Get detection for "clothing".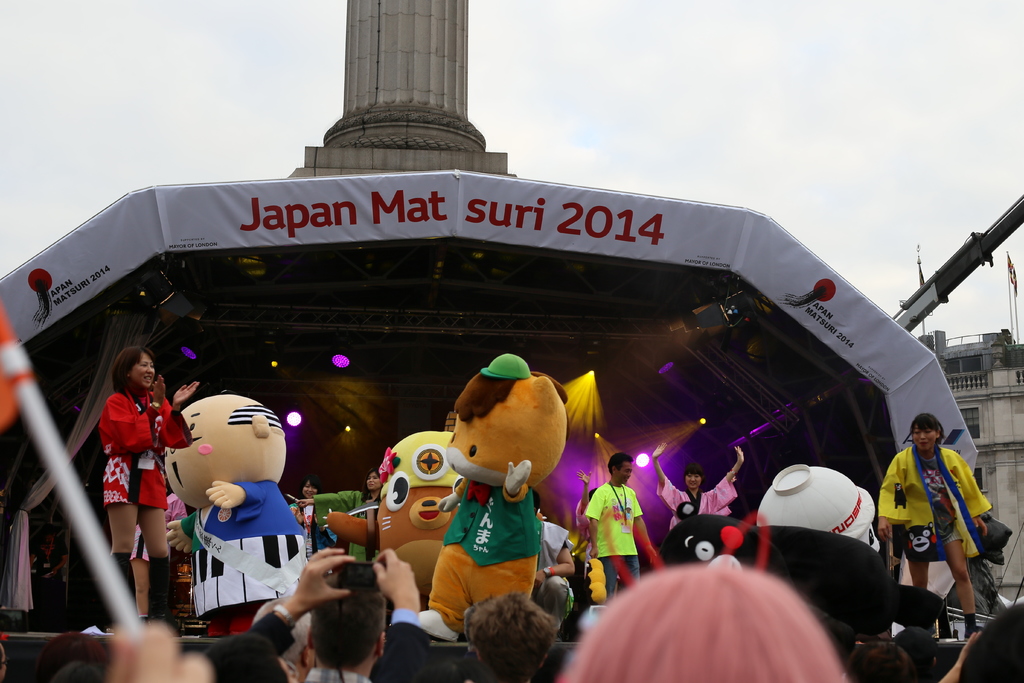
Detection: l=591, t=471, r=657, b=586.
